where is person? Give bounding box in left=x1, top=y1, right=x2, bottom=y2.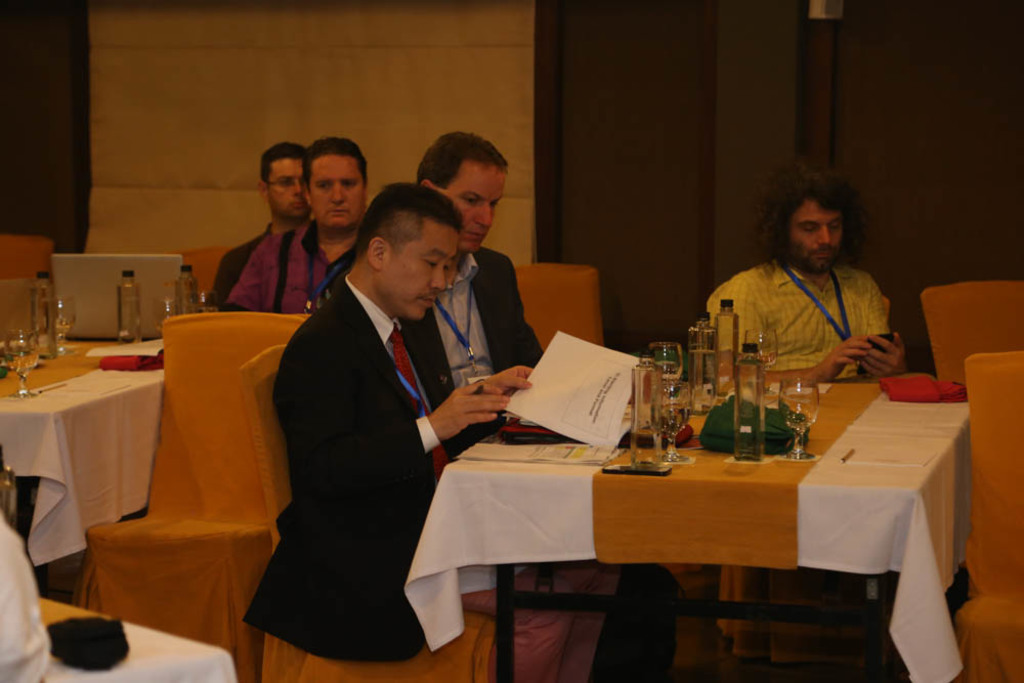
left=699, top=151, right=914, bottom=430.
